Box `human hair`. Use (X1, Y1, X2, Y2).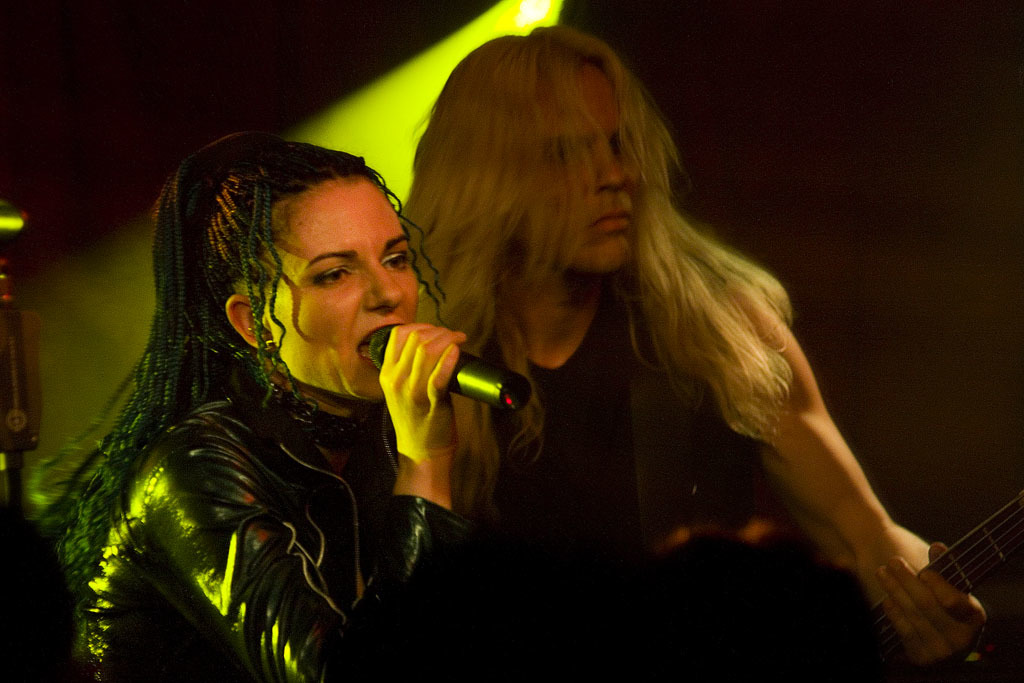
(399, 51, 766, 489).
